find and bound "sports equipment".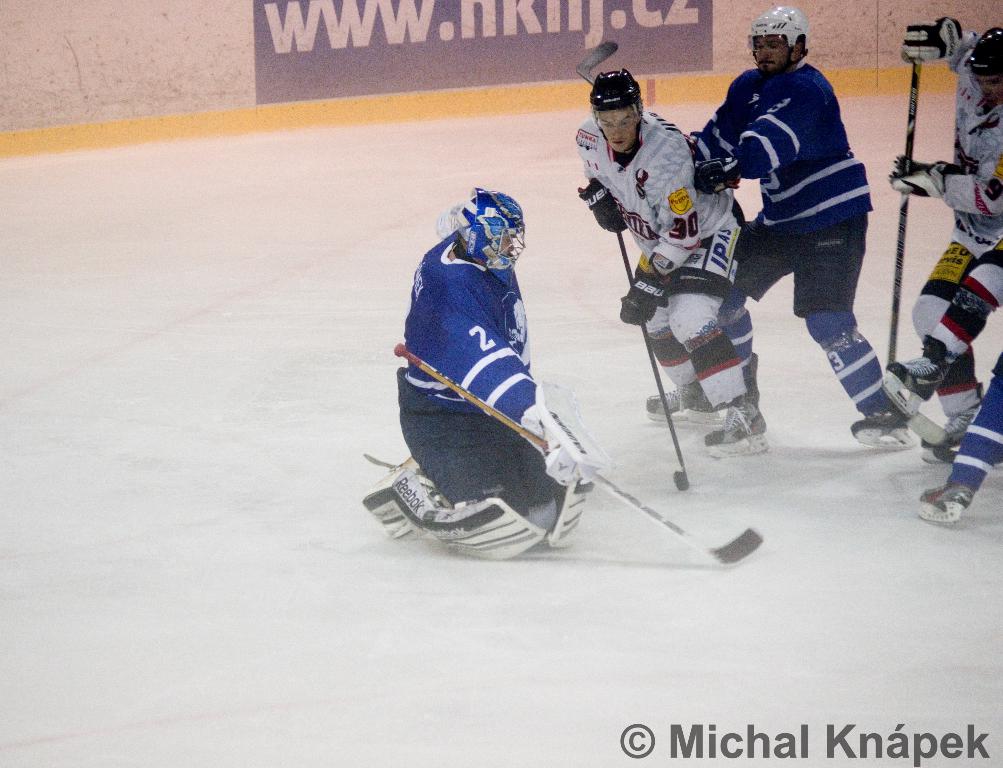
Bound: (x1=576, y1=179, x2=628, y2=235).
